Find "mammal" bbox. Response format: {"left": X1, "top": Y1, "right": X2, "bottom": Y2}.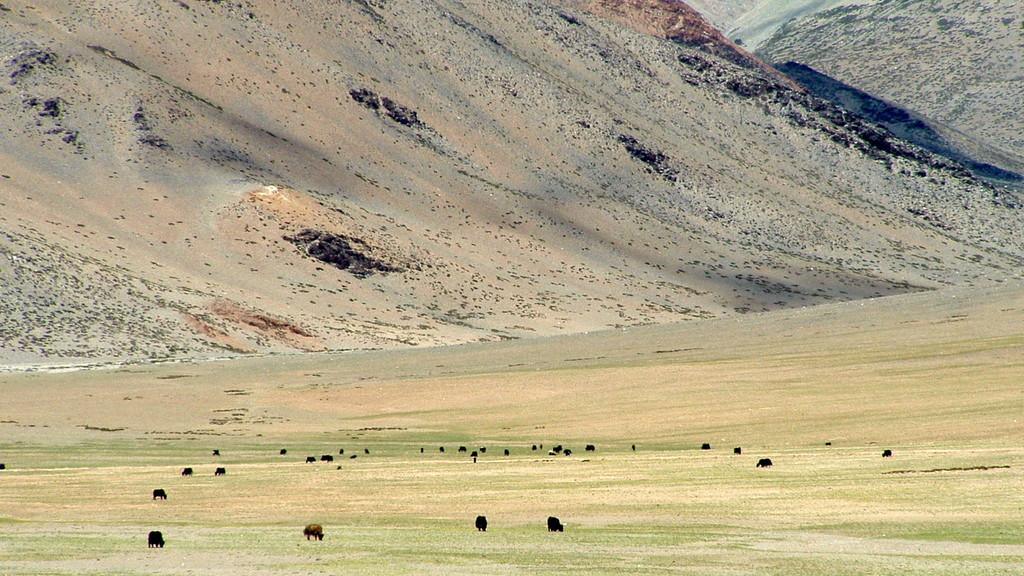
{"left": 182, "top": 465, "right": 193, "bottom": 477}.
